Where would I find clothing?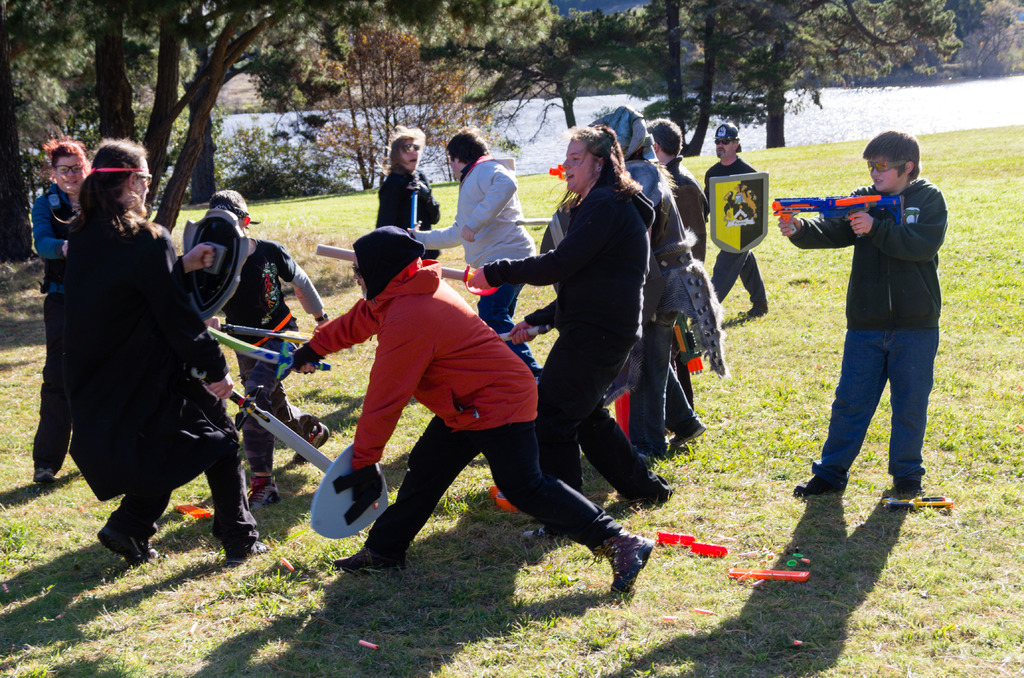
At 299,246,679,567.
